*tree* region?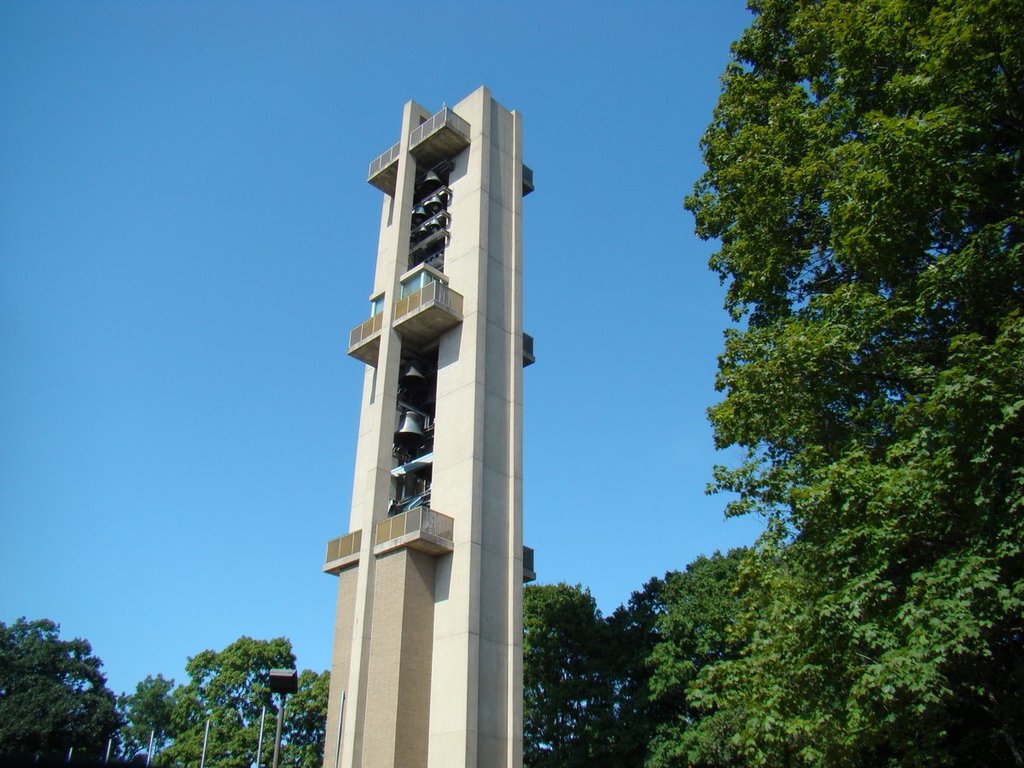
pyautogui.locateOnScreen(507, 577, 627, 767)
